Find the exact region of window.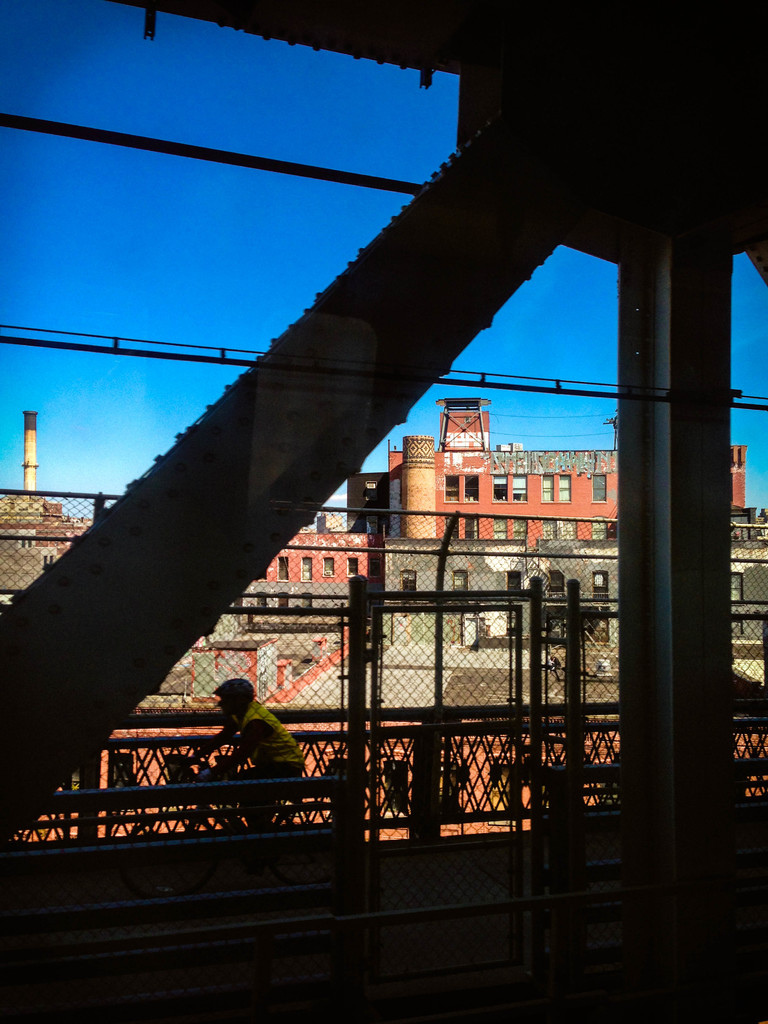
Exact region: region(107, 762, 140, 798).
